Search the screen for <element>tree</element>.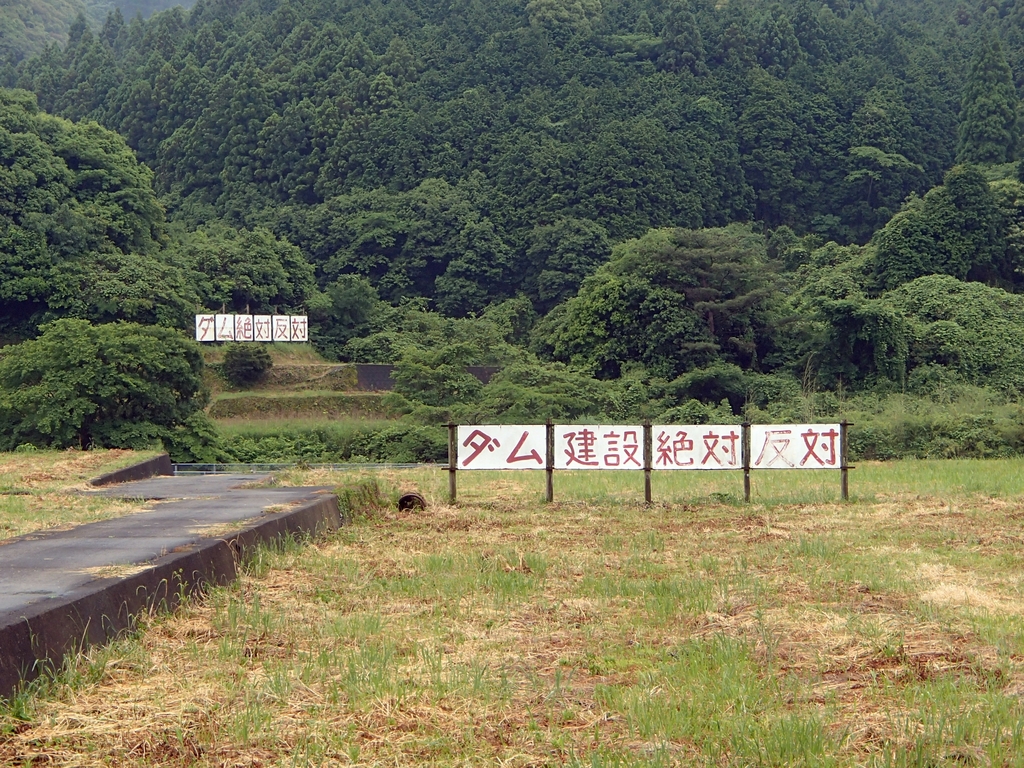
Found at <region>0, 315, 204, 452</region>.
